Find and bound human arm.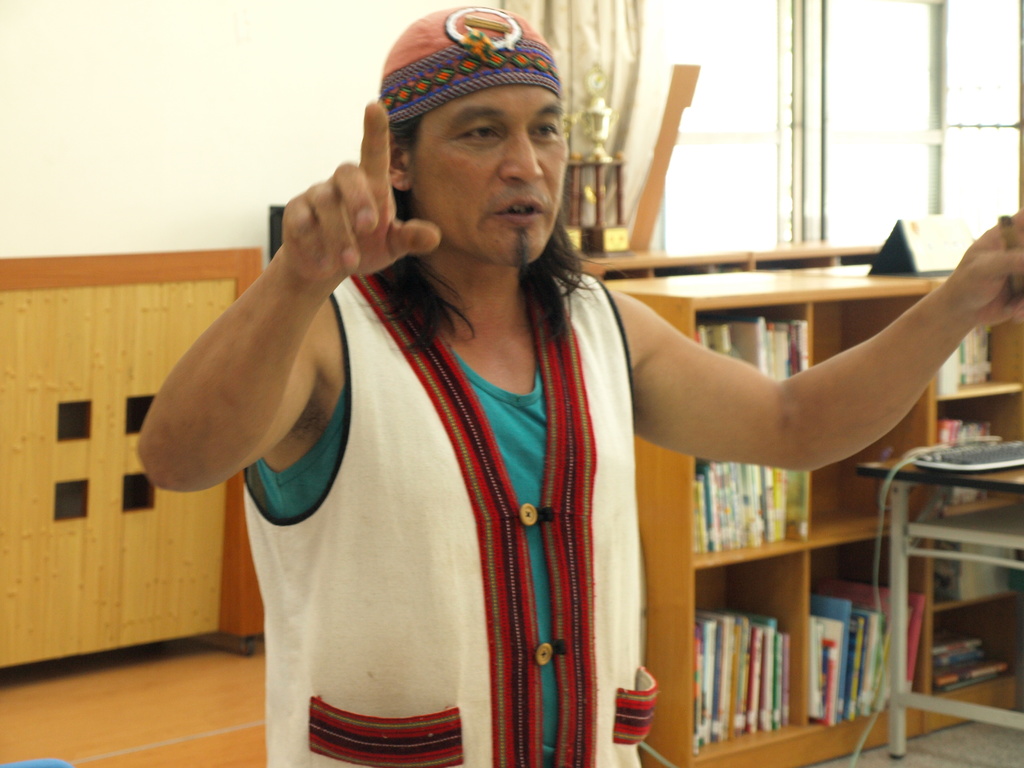
Bound: left=614, top=206, right=1023, bottom=475.
